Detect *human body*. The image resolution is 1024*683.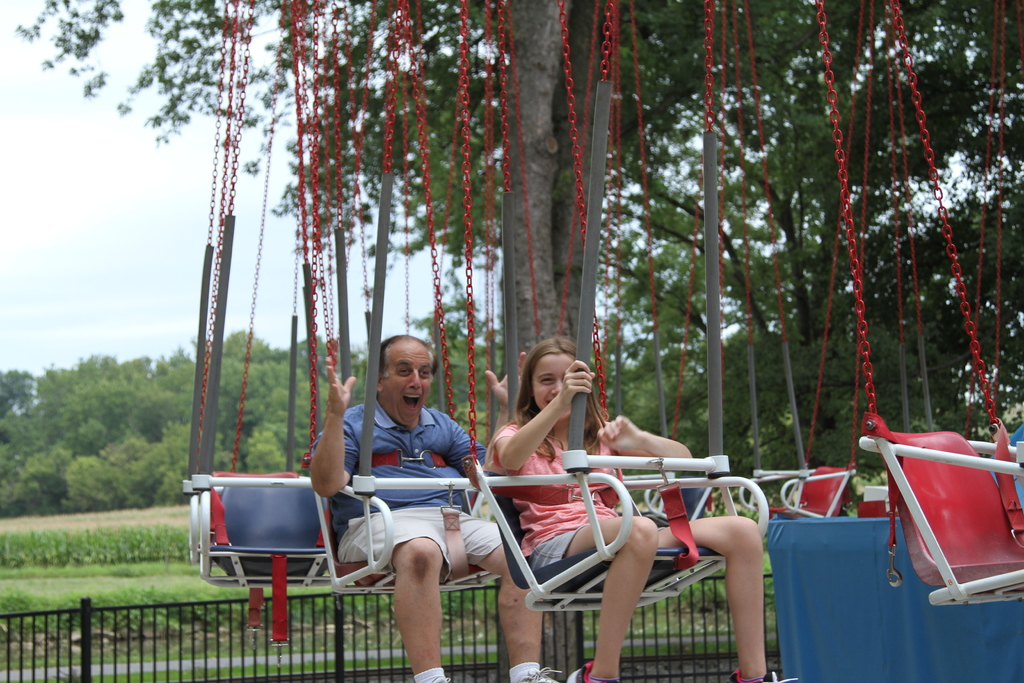
x1=485 y1=334 x2=784 y2=682.
